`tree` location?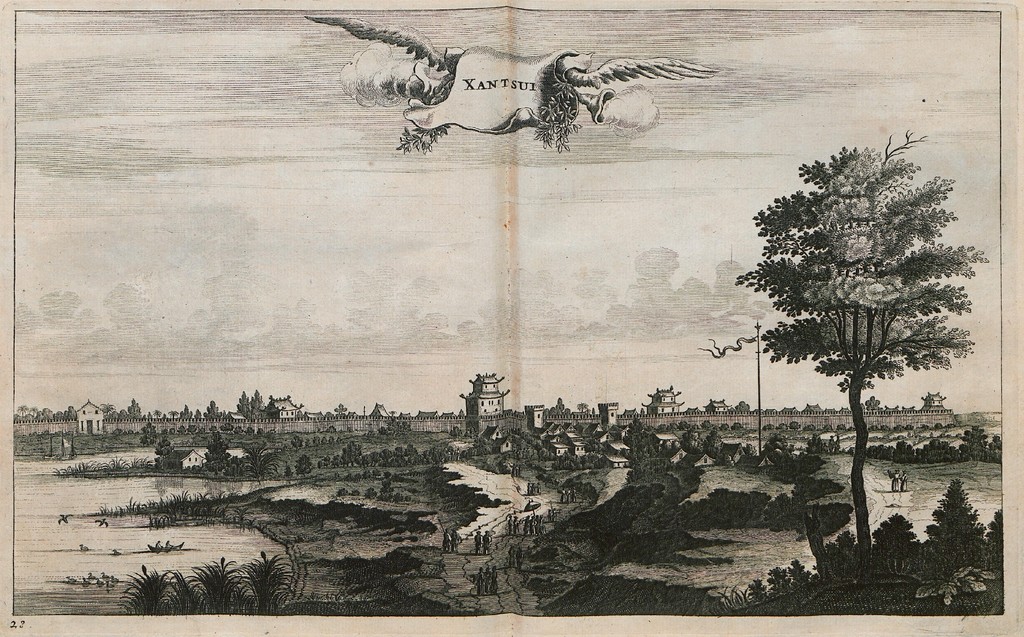
(556,399,568,414)
